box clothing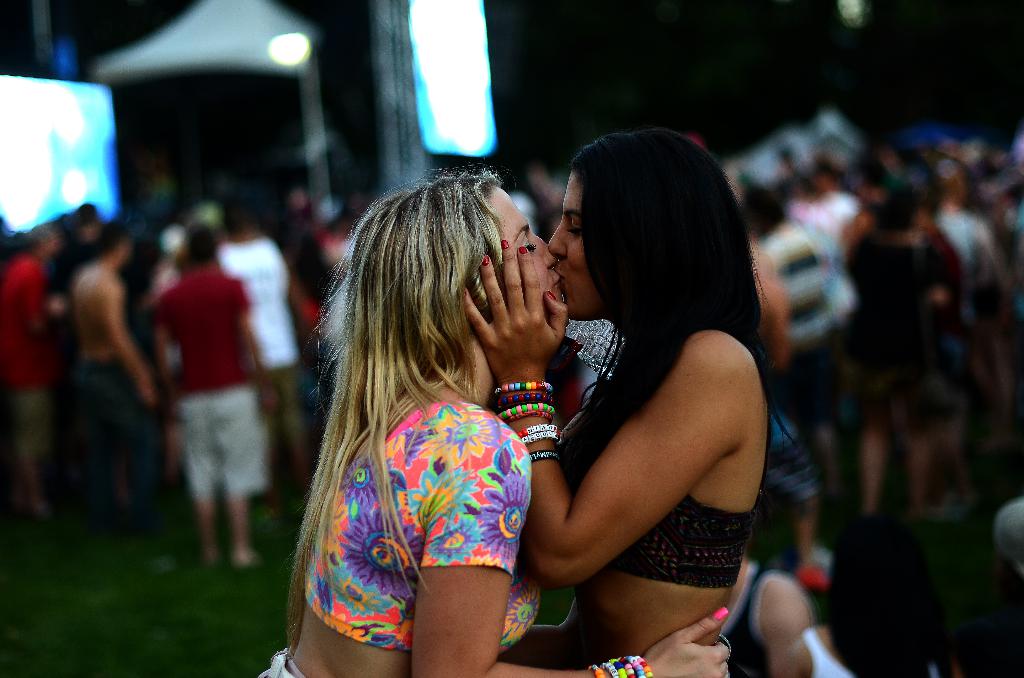
x1=285, y1=305, x2=568, y2=644
